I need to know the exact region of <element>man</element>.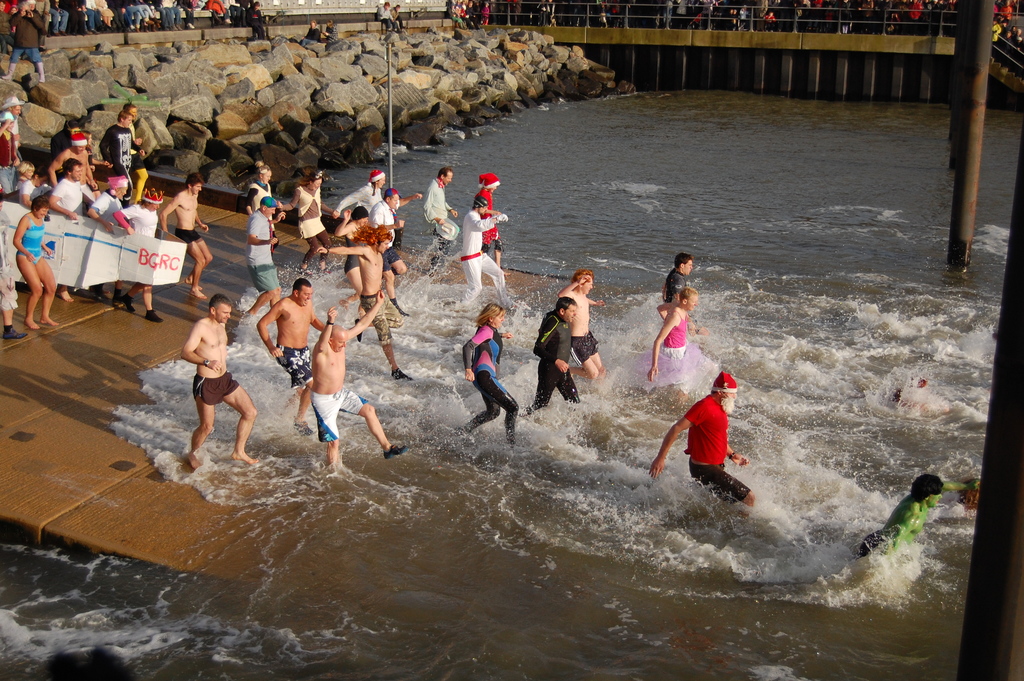
Region: (527, 300, 584, 415).
